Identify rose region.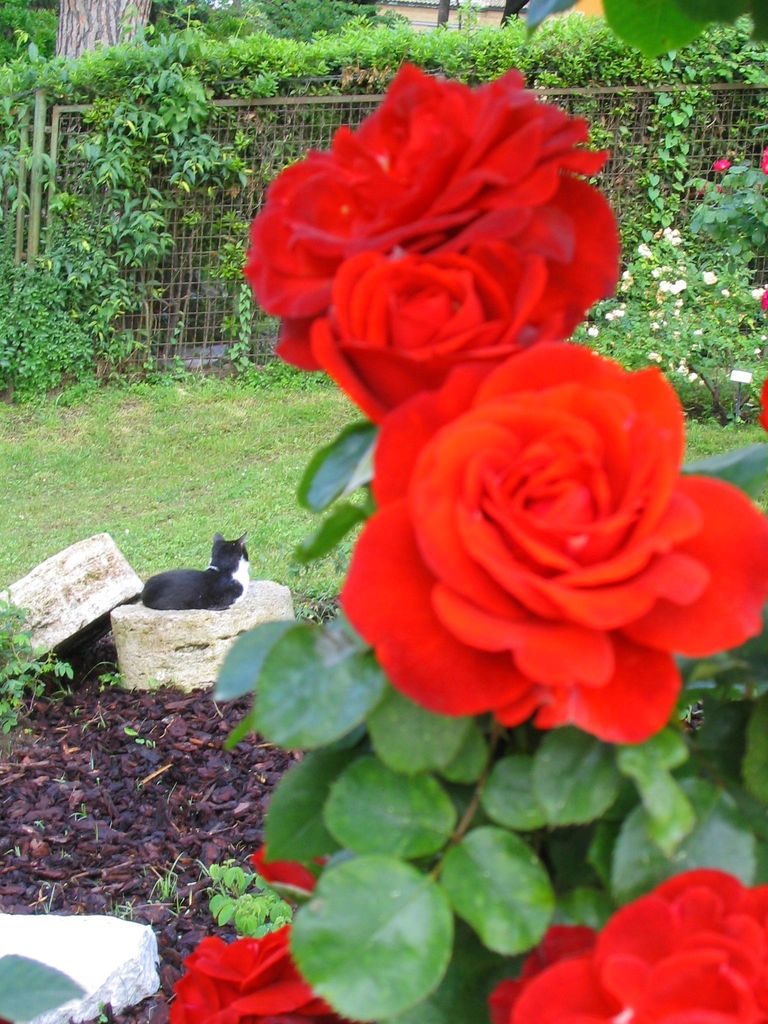
Region: 243 52 617 421.
